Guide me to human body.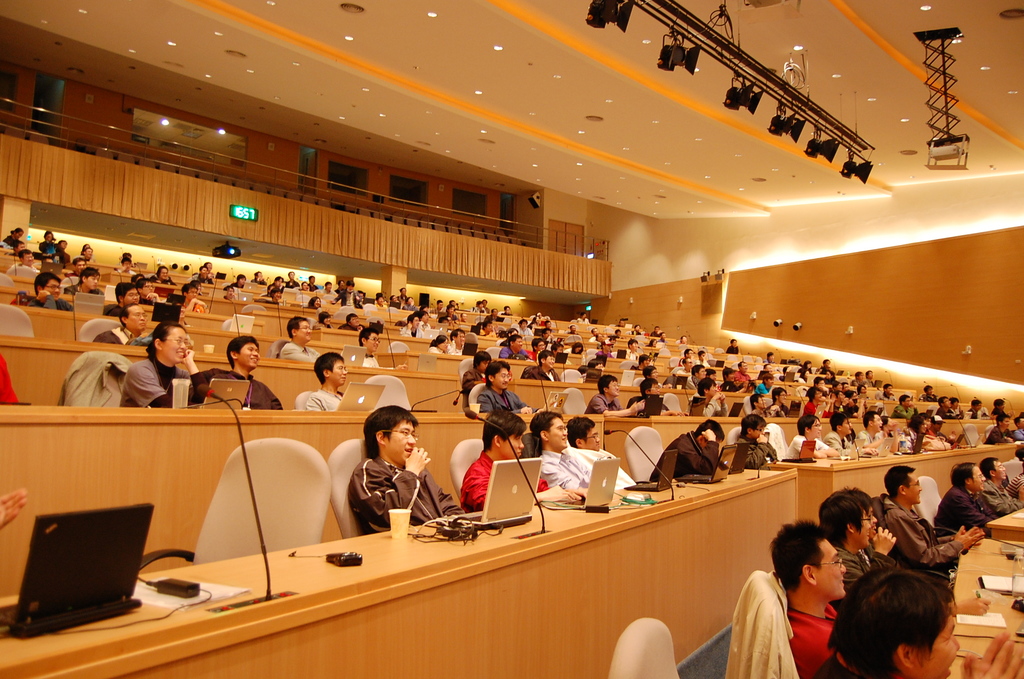
Guidance: 765, 513, 844, 677.
